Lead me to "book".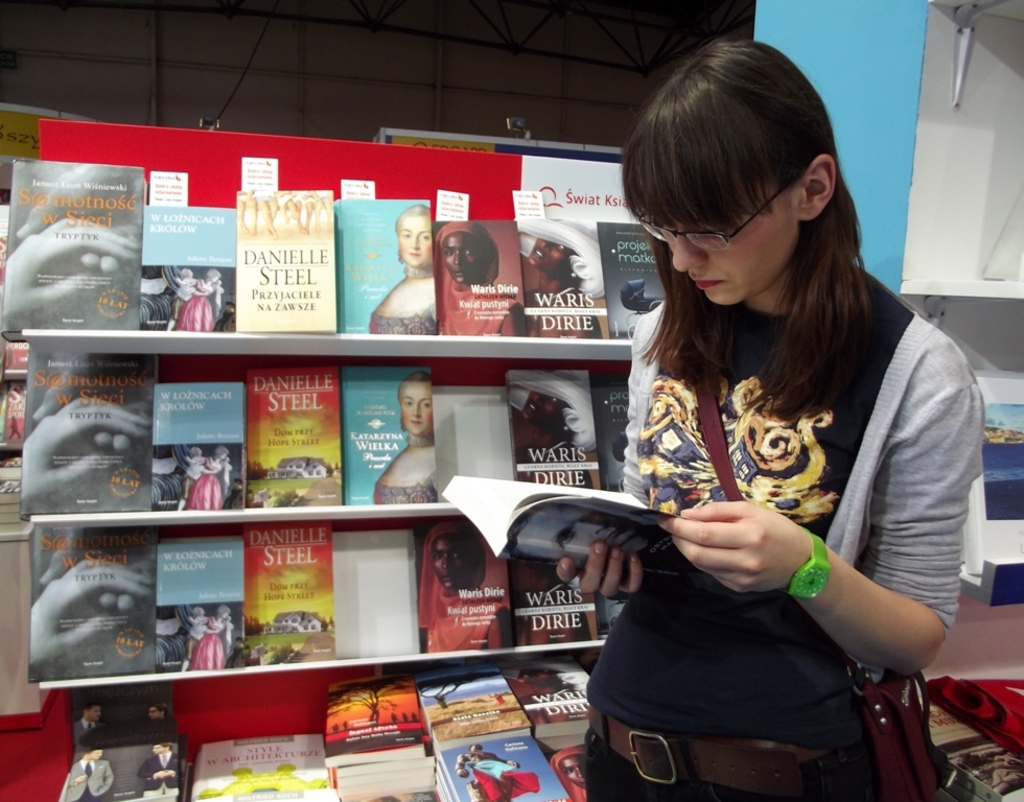
Lead to pyautogui.locateOnScreen(433, 219, 527, 338).
